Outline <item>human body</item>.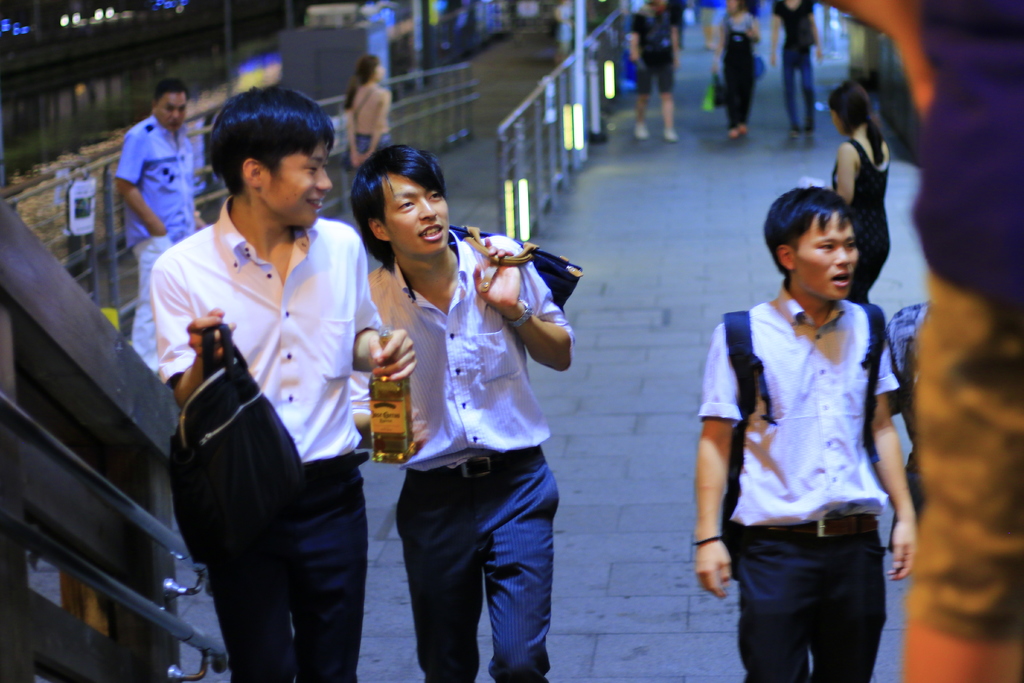
Outline: l=143, t=79, r=412, b=682.
